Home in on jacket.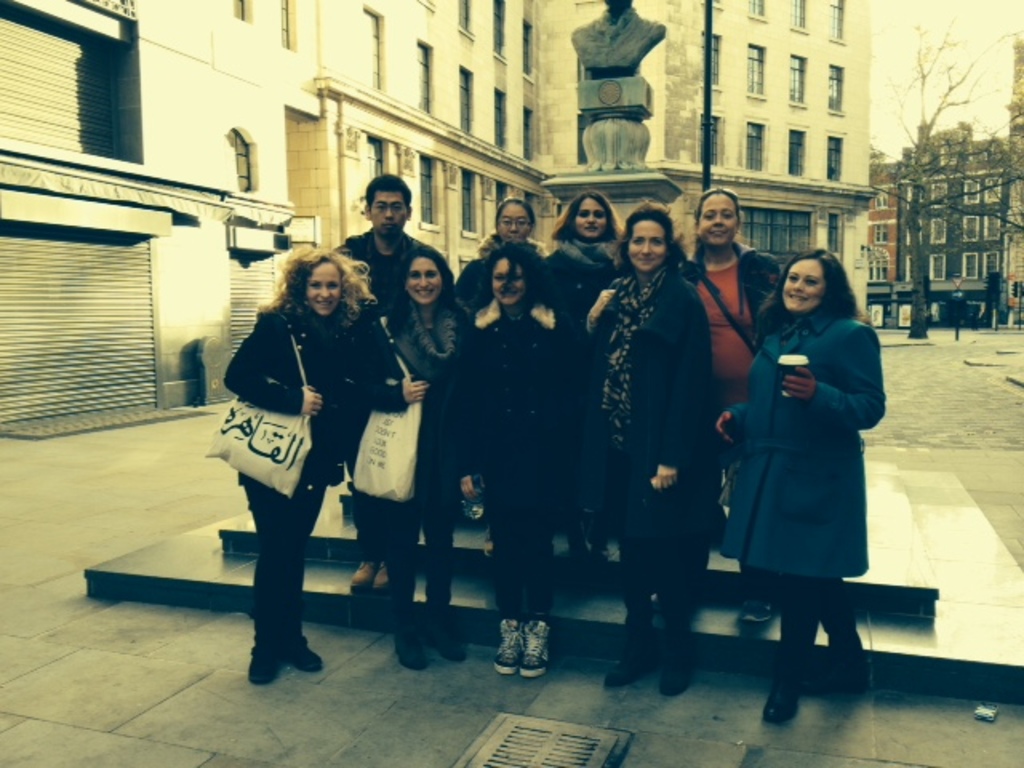
Homed in at detection(715, 304, 886, 578).
